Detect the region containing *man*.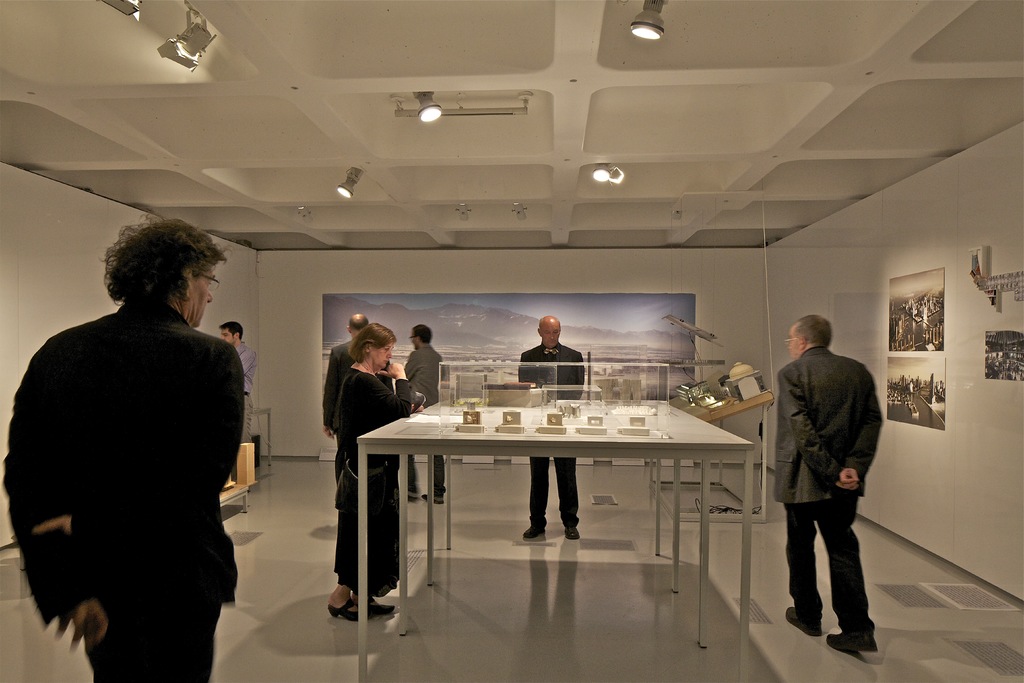
region(403, 322, 447, 507).
